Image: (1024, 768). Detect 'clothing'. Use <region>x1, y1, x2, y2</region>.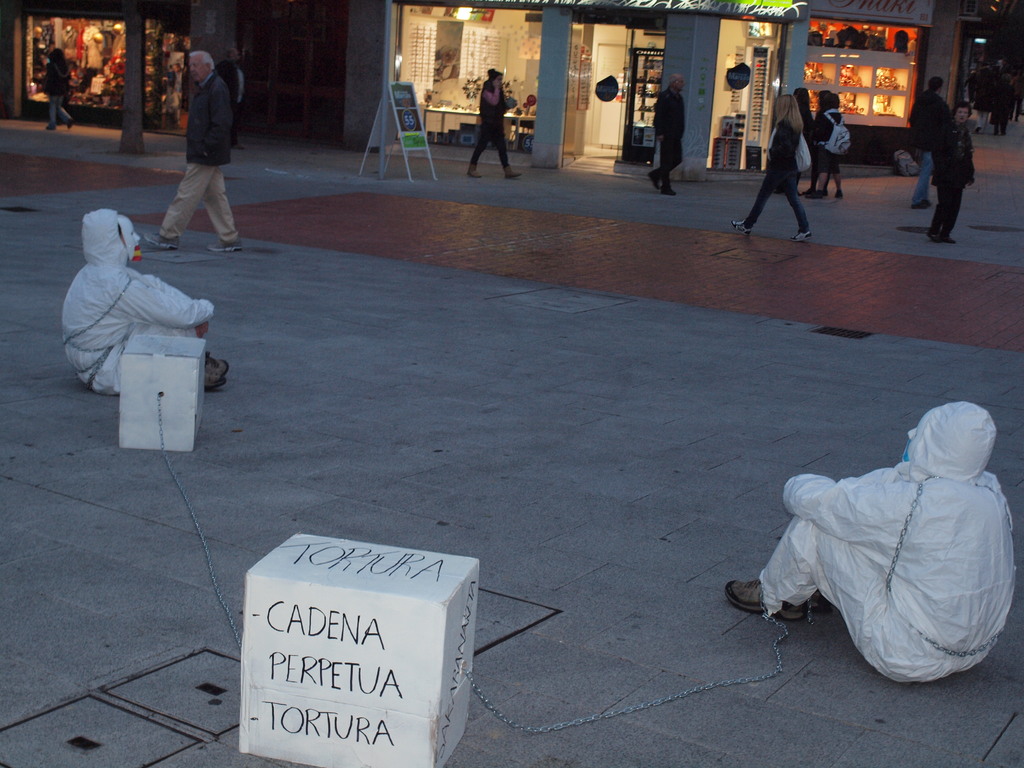
<region>909, 92, 950, 207</region>.
